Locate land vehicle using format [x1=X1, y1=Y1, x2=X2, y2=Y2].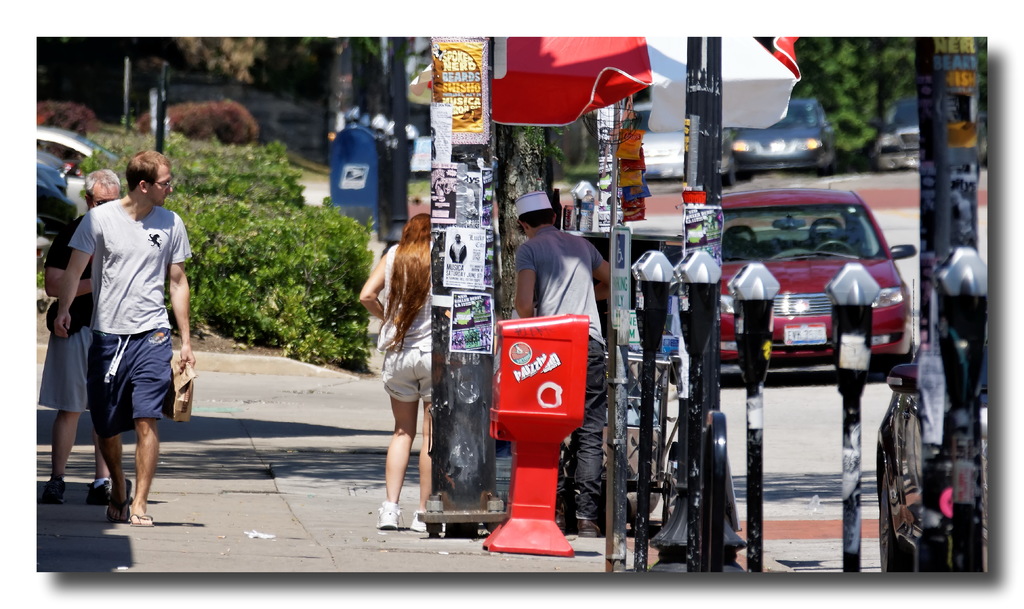
[x1=709, y1=179, x2=922, y2=401].
